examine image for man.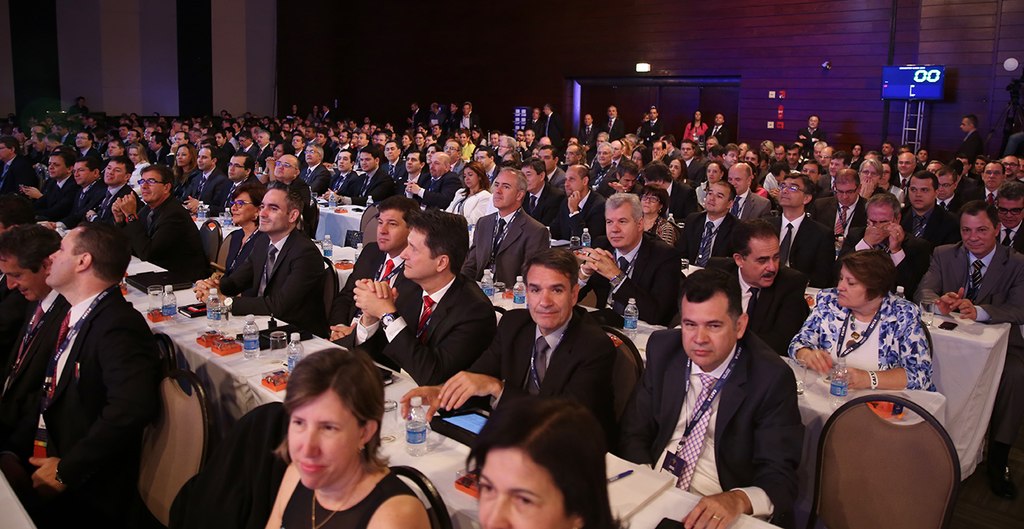
Examination result: 325, 147, 391, 207.
